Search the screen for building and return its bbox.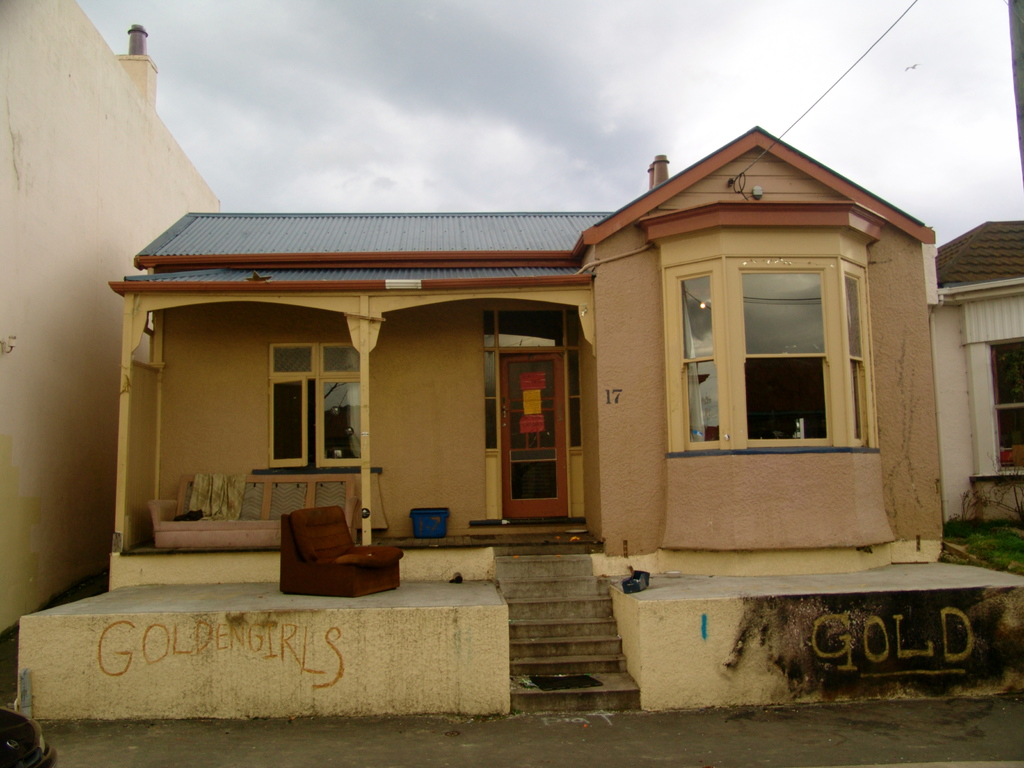
Found: <box>12,124,1023,720</box>.
